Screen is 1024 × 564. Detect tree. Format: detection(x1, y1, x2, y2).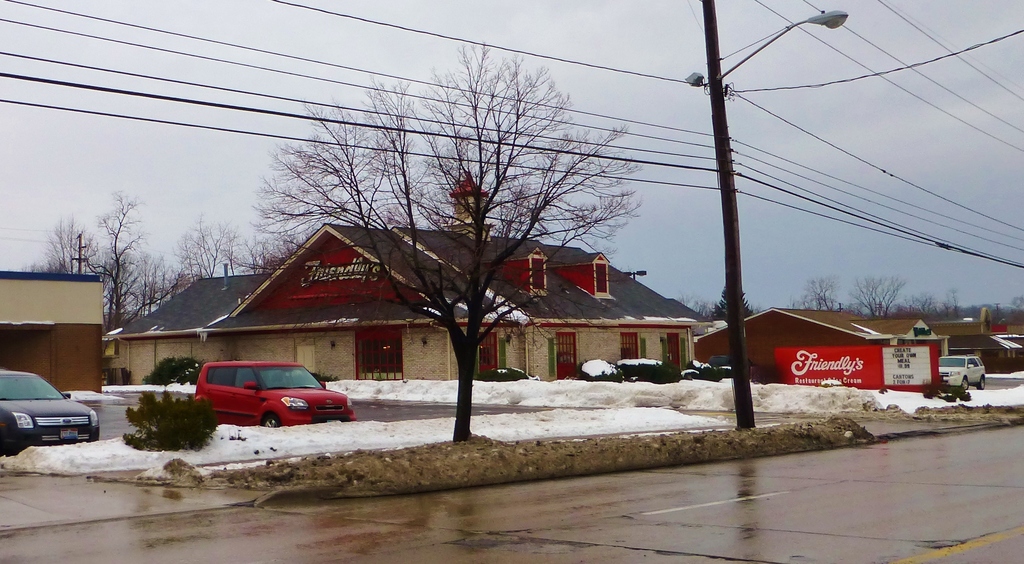
detection(944, 286, 957, 307).
